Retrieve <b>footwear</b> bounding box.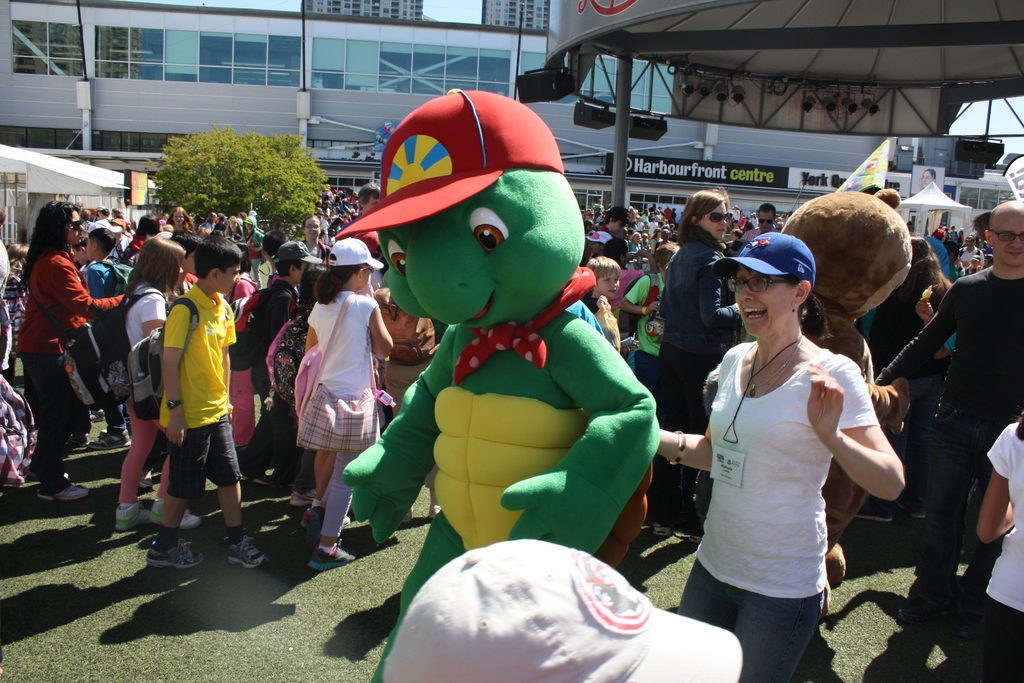
Bounding box: bbox=[90, 431, 131, 447].
